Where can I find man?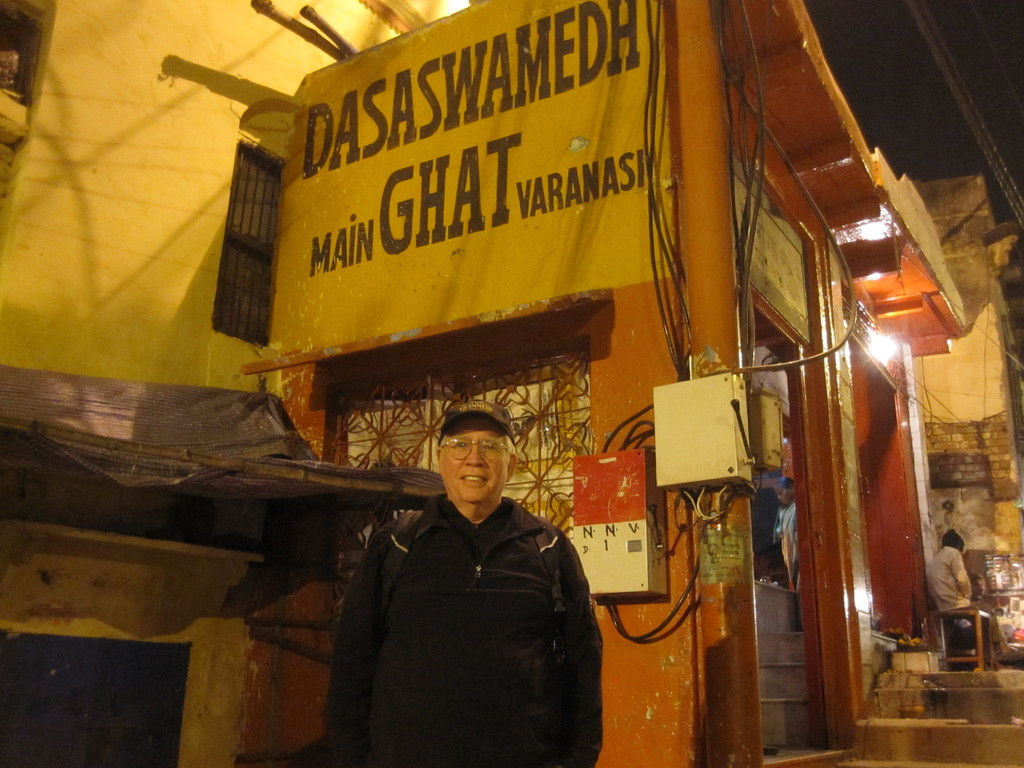
You can find it at 928,524,1021,651.
